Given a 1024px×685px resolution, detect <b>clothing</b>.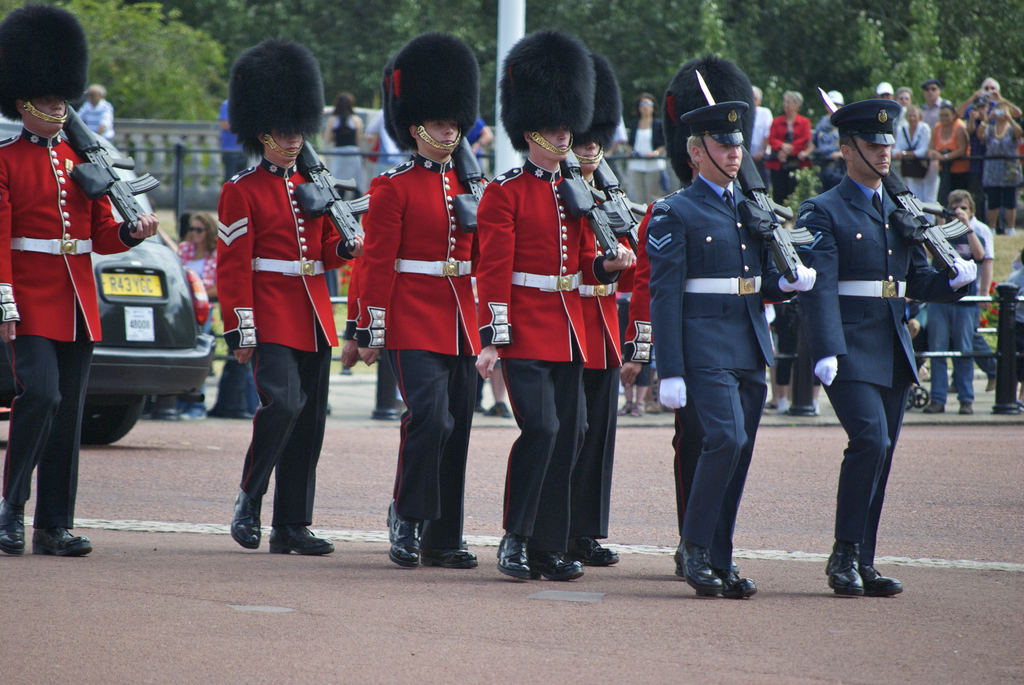
region(630, 119, 670, 211).
